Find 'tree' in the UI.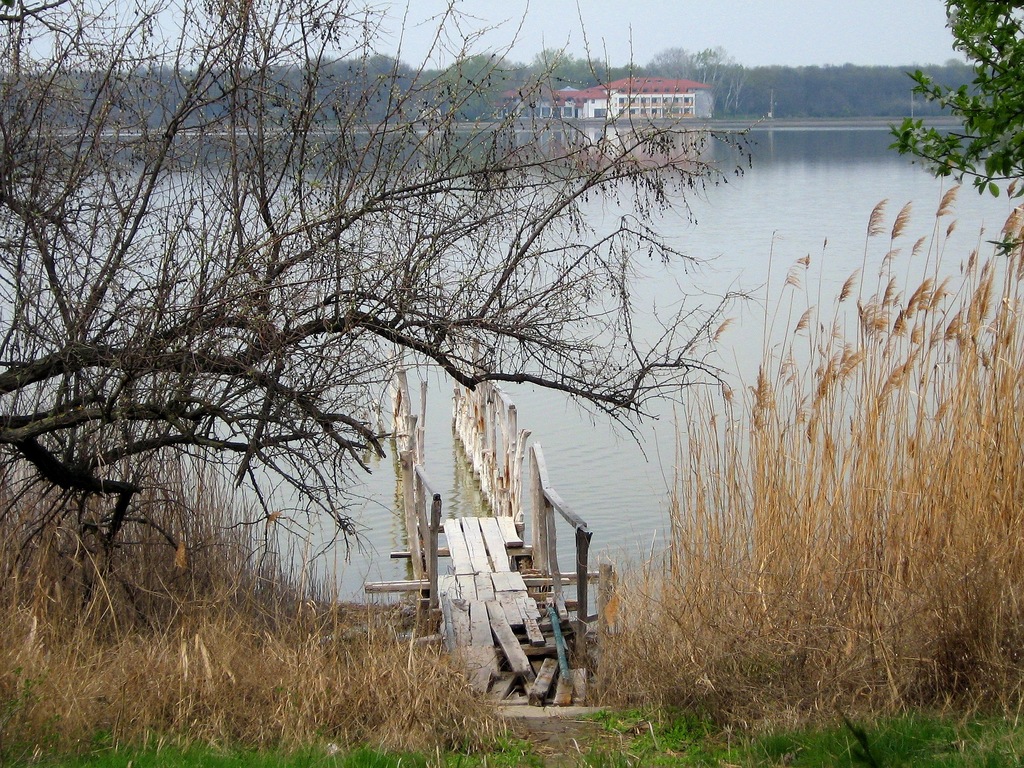
UI element at [x1=0, y1=0, x2=767, y2=611].
